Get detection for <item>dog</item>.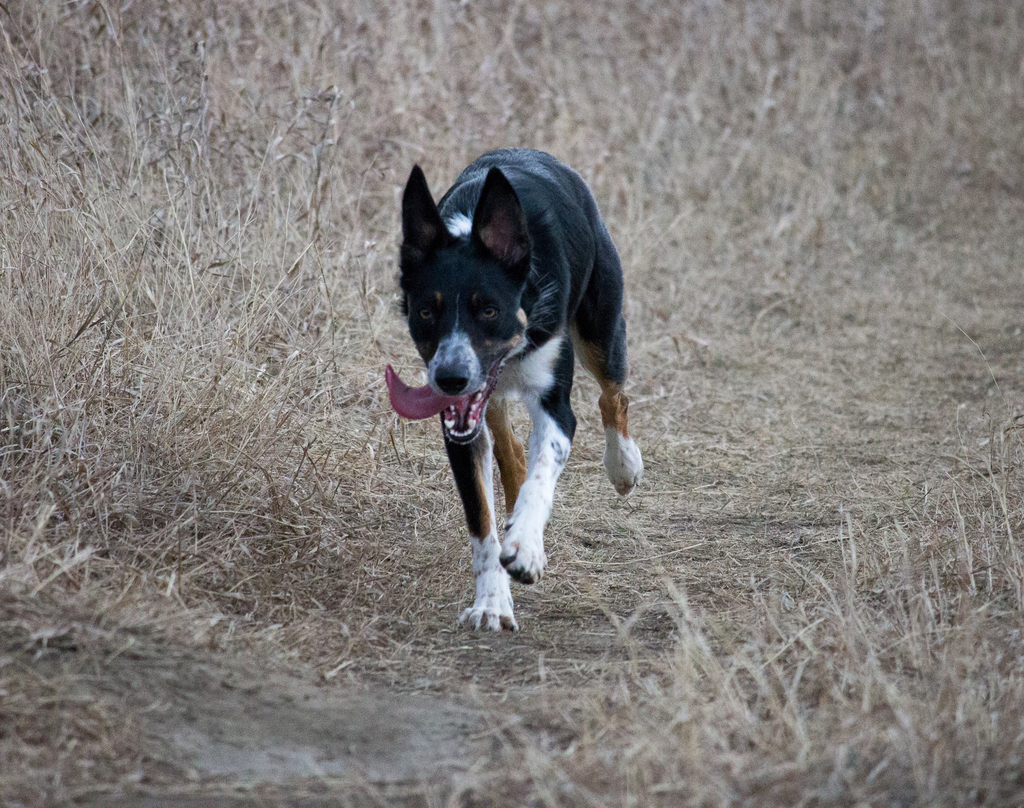
Detection: {"left": 381, "top": 146, "right": 642, "bottom": 634}.
